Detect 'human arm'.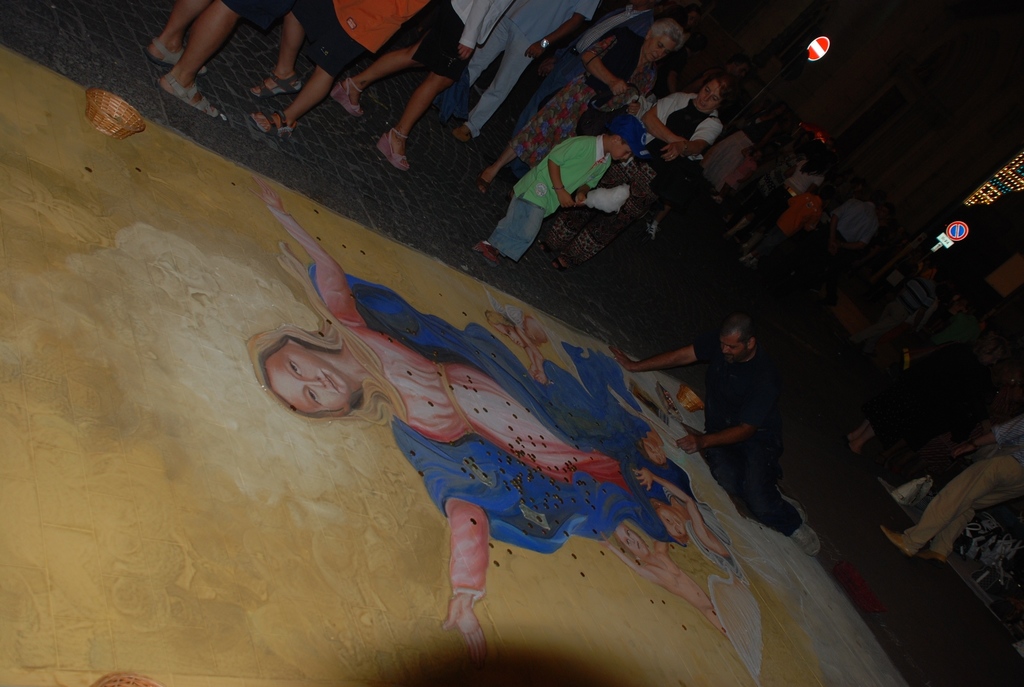
Detected at {"x1": 441, "y1": 495, "x2": 495, "y2": 669}.
